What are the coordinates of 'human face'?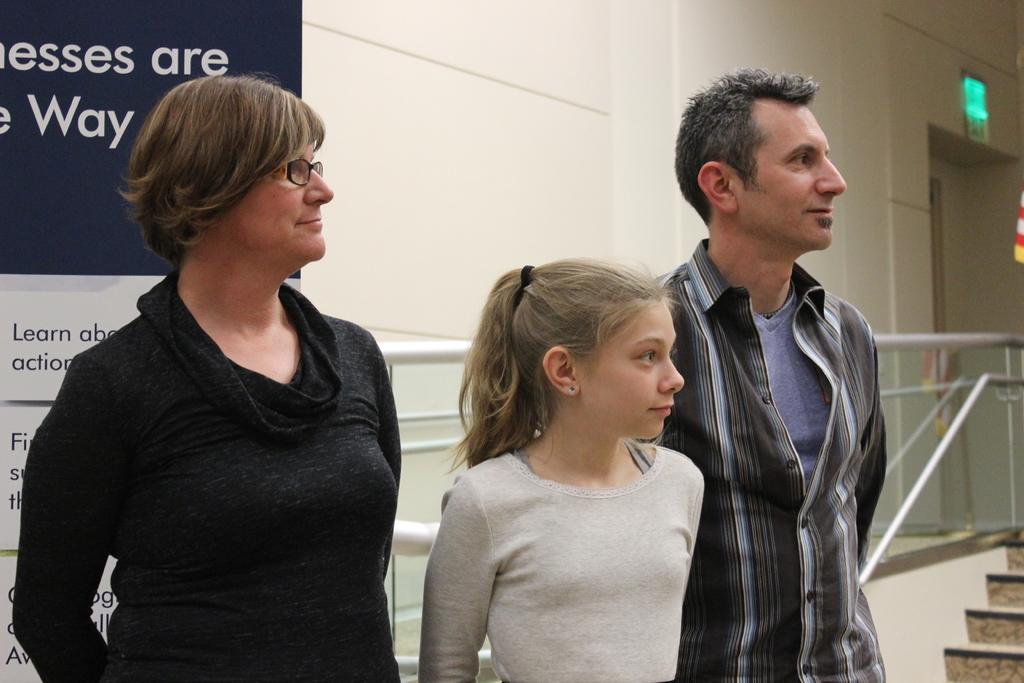
{"left": 204, "top": 131, "right": 332, "bottom": 266}.
